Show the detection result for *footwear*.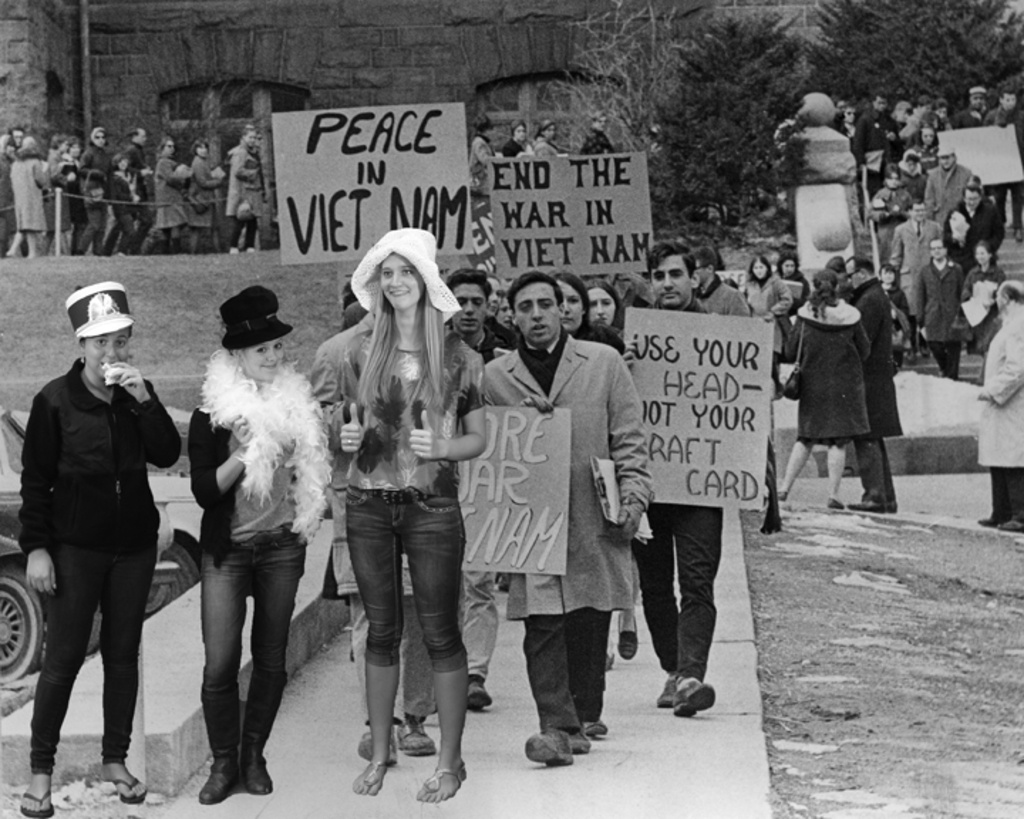
[left=104, top=762, right=146, bottom=803].
